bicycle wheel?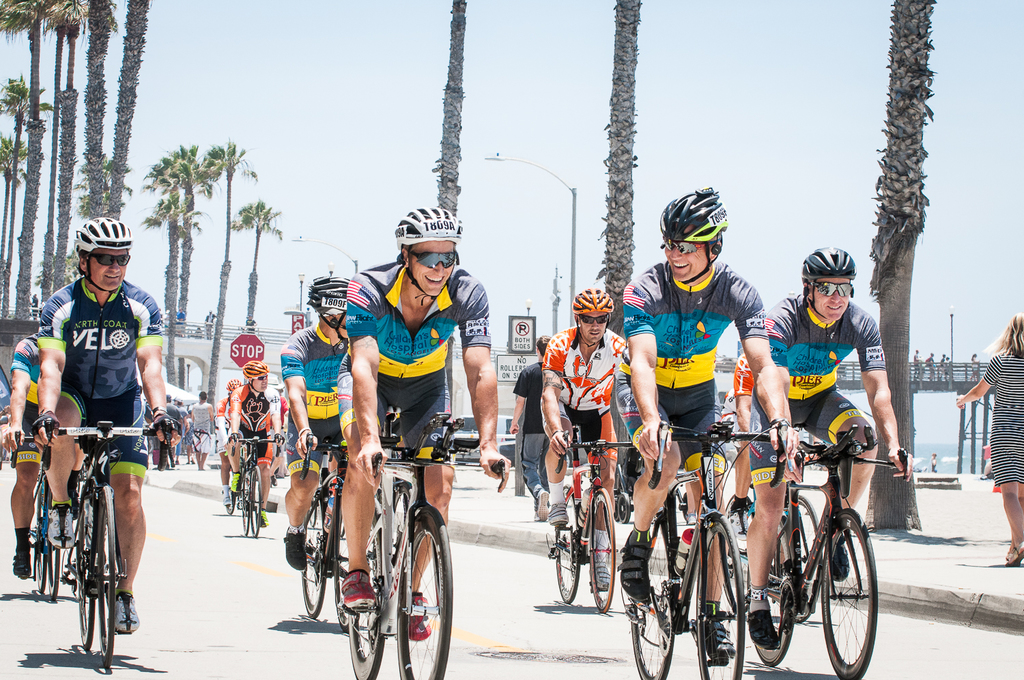
select_region(95, 486, 115, 670)
